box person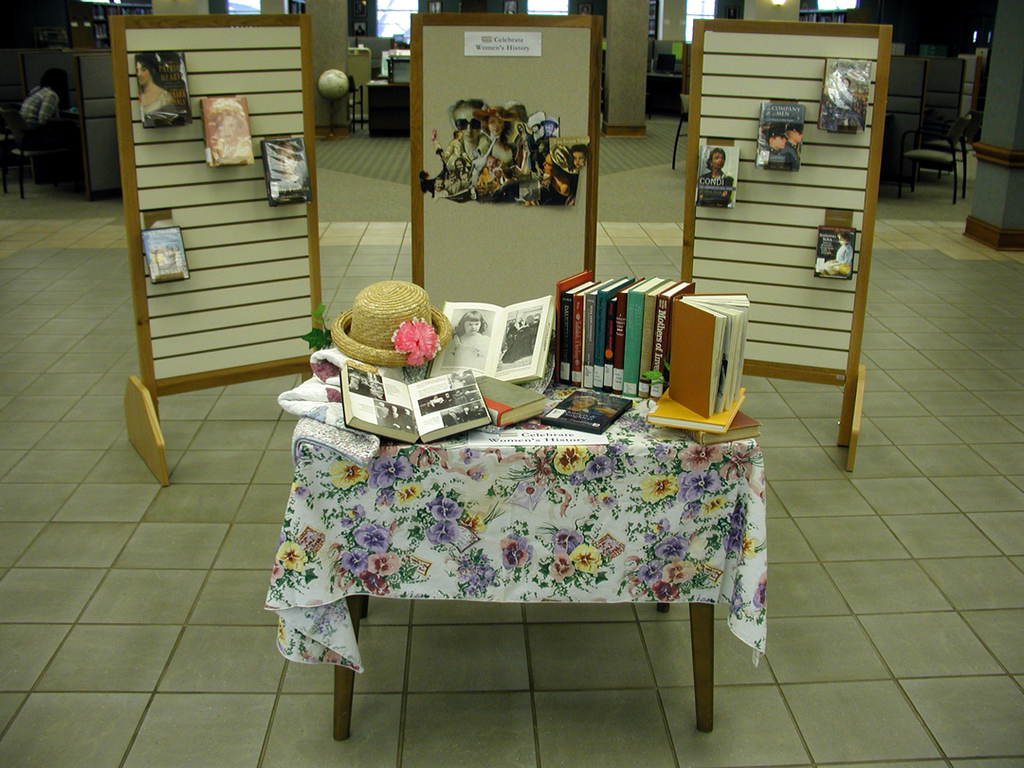
box=[442, 307, 483, 363]
